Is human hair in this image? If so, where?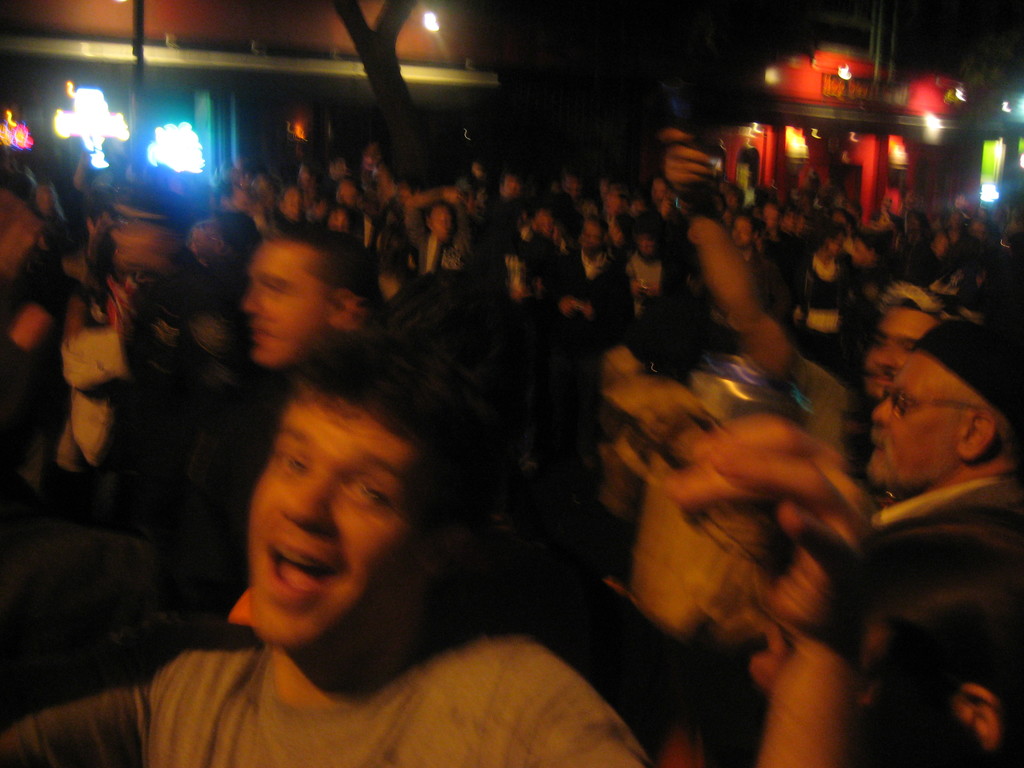
Yes, at pyautogui.locateOnScreen(268, 218, 387, 315).
